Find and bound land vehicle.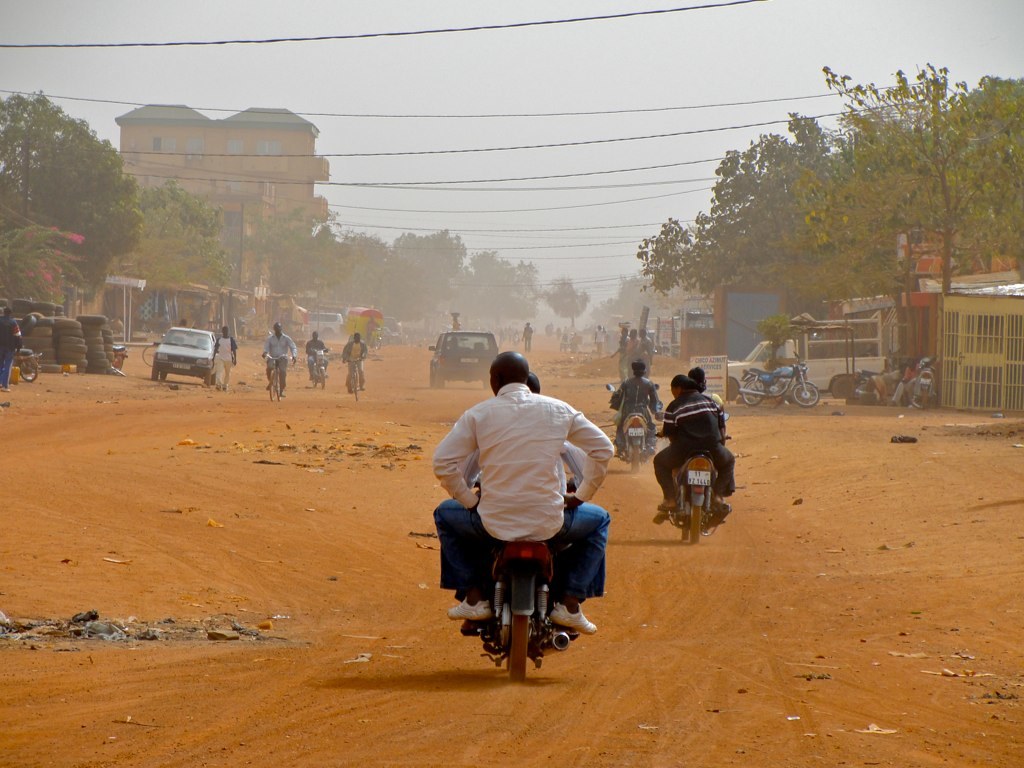
Bound: crop(480, 475, 580, 676).
